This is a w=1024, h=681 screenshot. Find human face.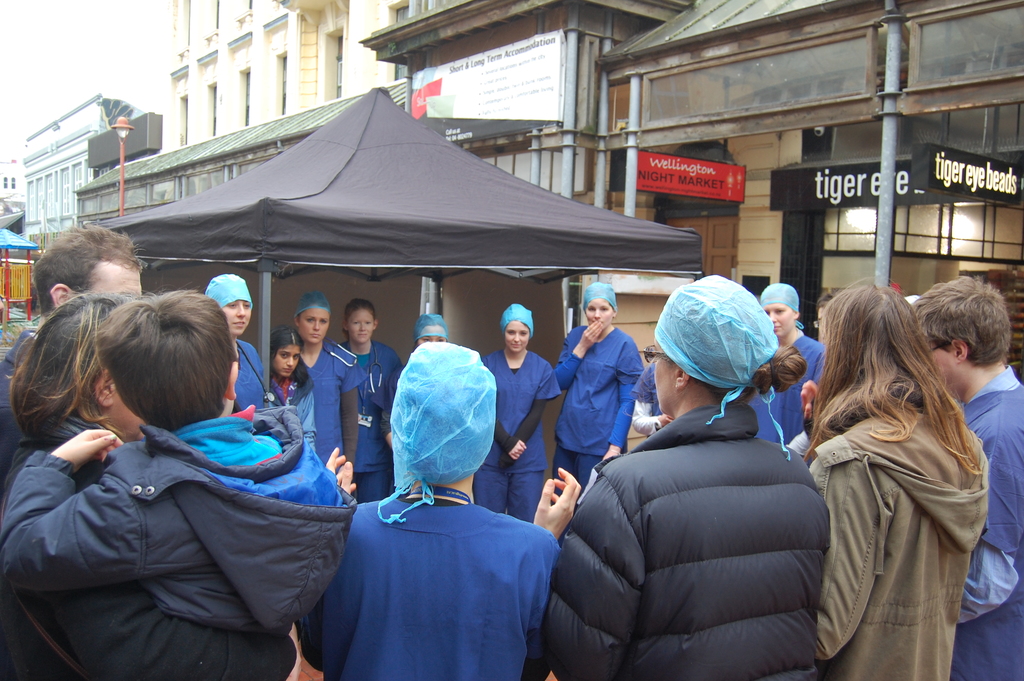
Bounding box: [x1=925, y1=329, x2=952, y2=393].
